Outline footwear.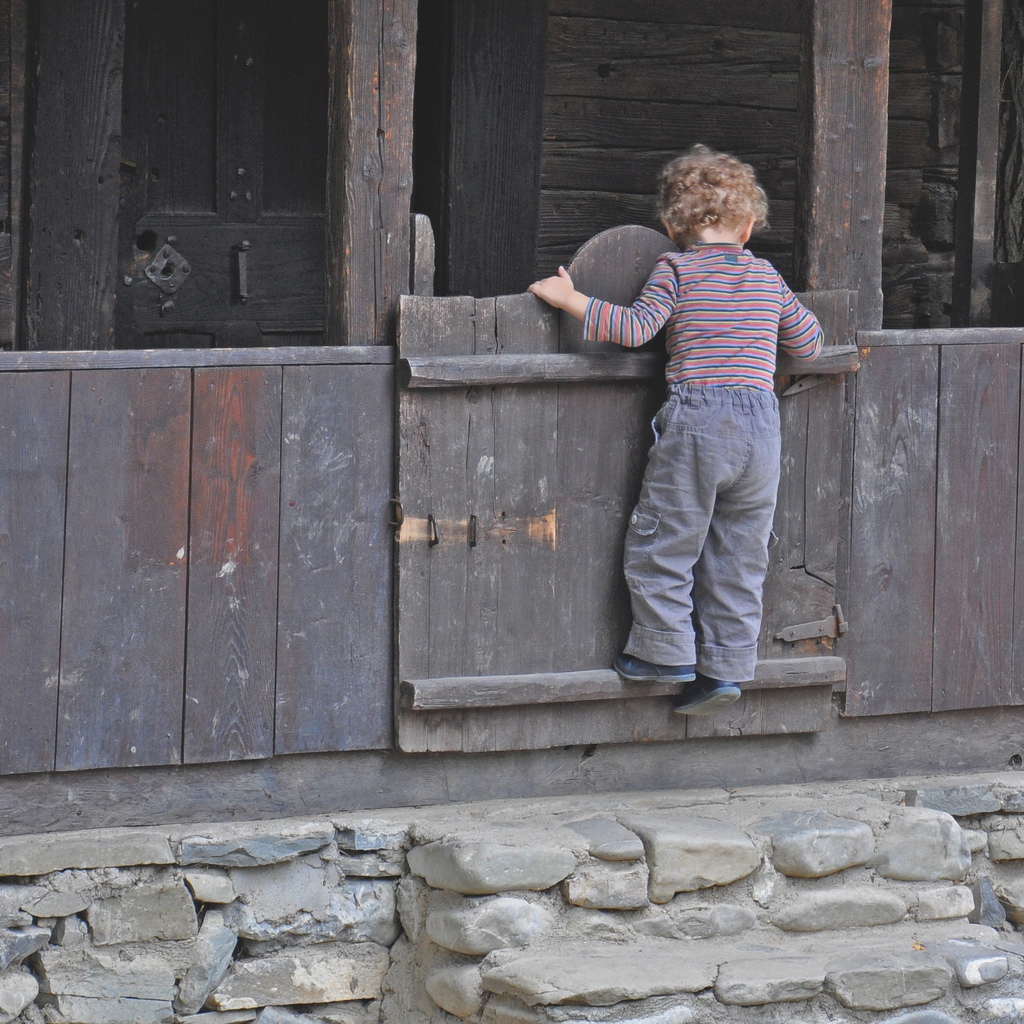
Outline: left=673, top=678, right=743, bottom=722.
